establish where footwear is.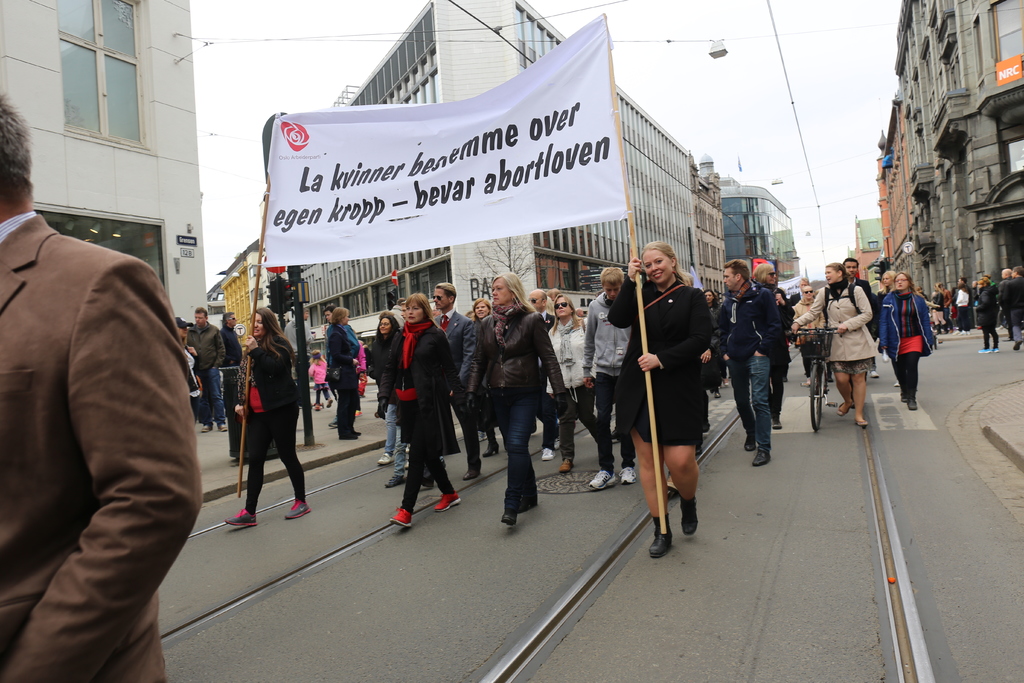
Established at left=722, top=381, right=728, bottom=386.
